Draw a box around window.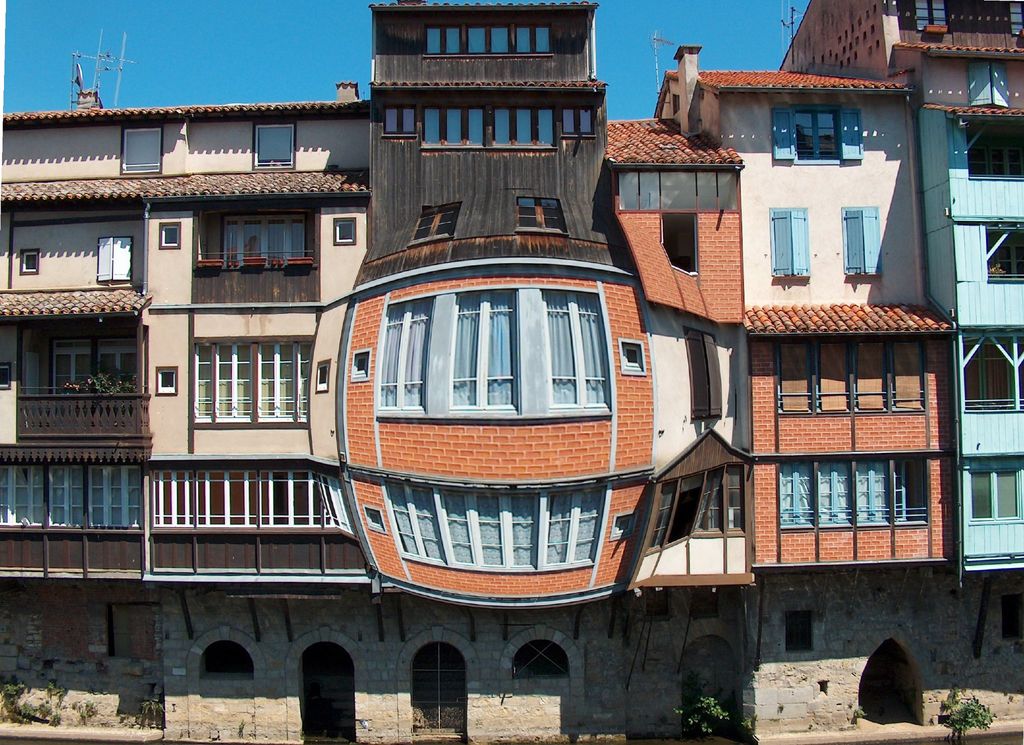
<region>2, 364, 15, 392</region>.
